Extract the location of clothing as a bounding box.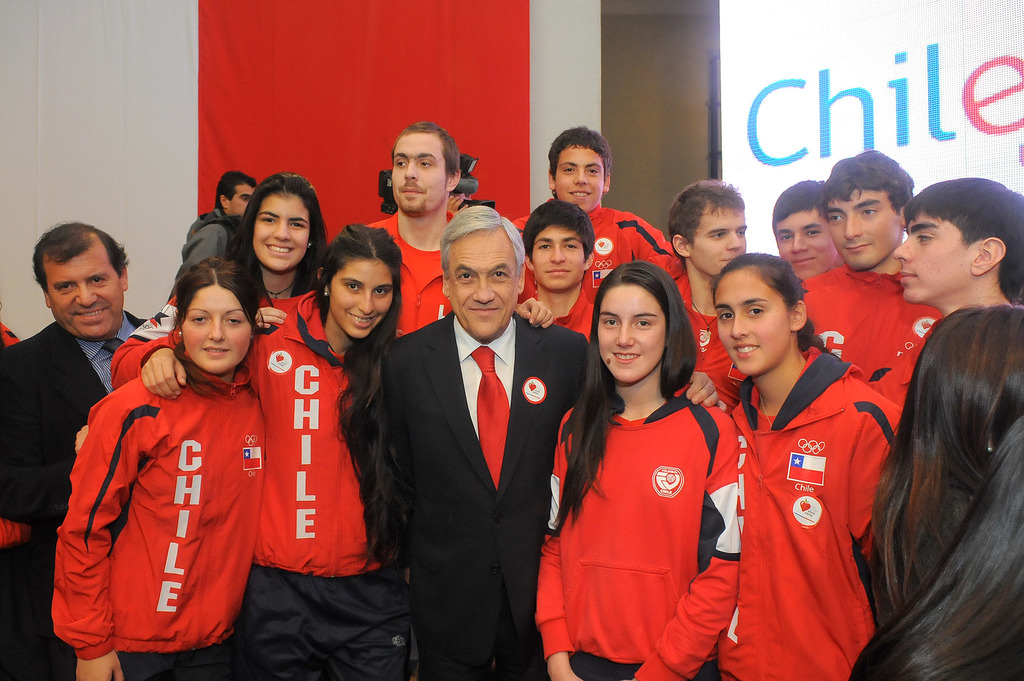
Rect(177, 204, 248, 303).
